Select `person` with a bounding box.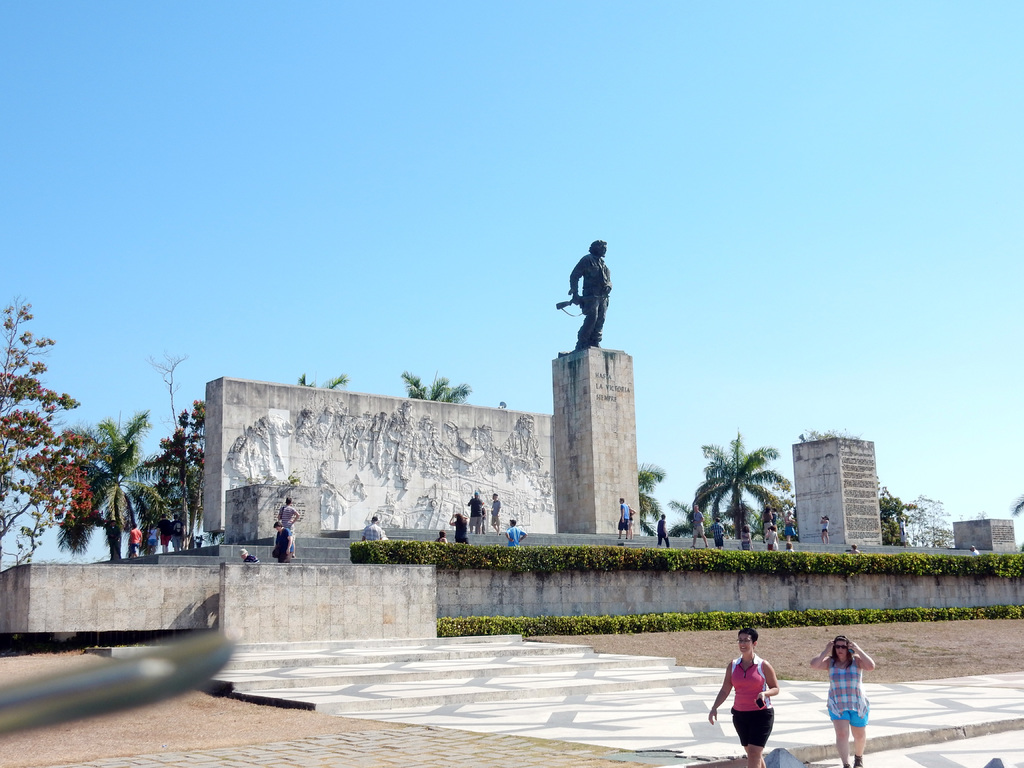
<bbox>155, 511, 173, 553</bbox>.
